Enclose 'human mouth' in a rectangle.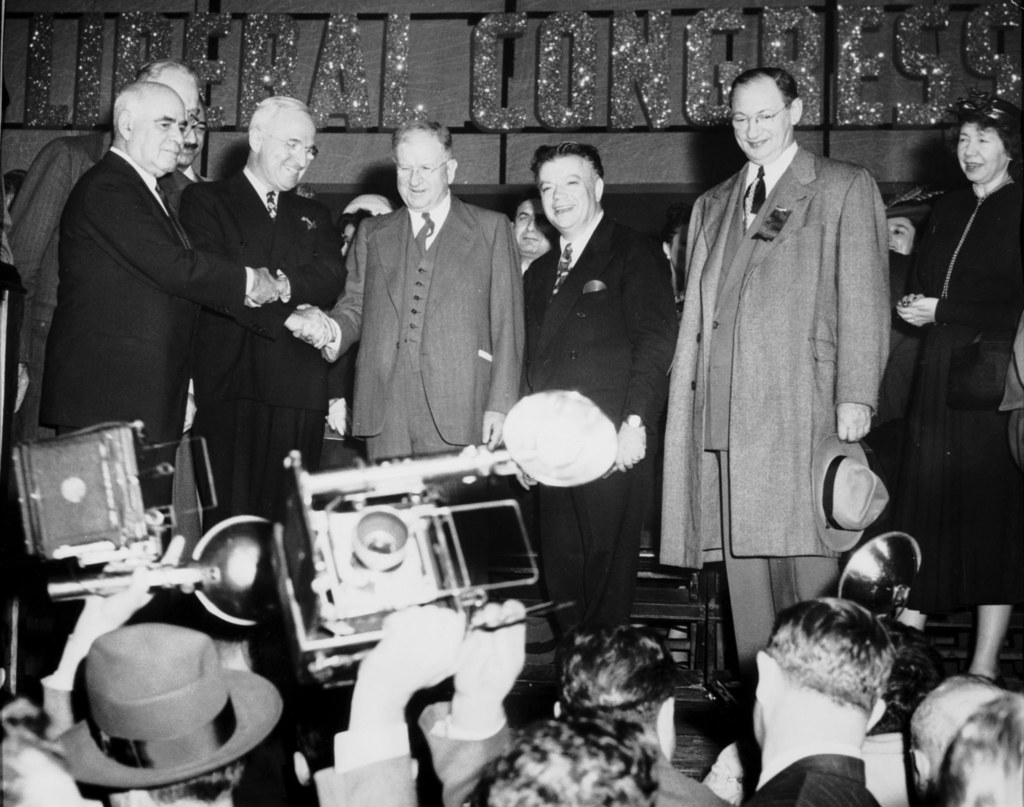
(left=408, top=192, right=428, bottom=194).
